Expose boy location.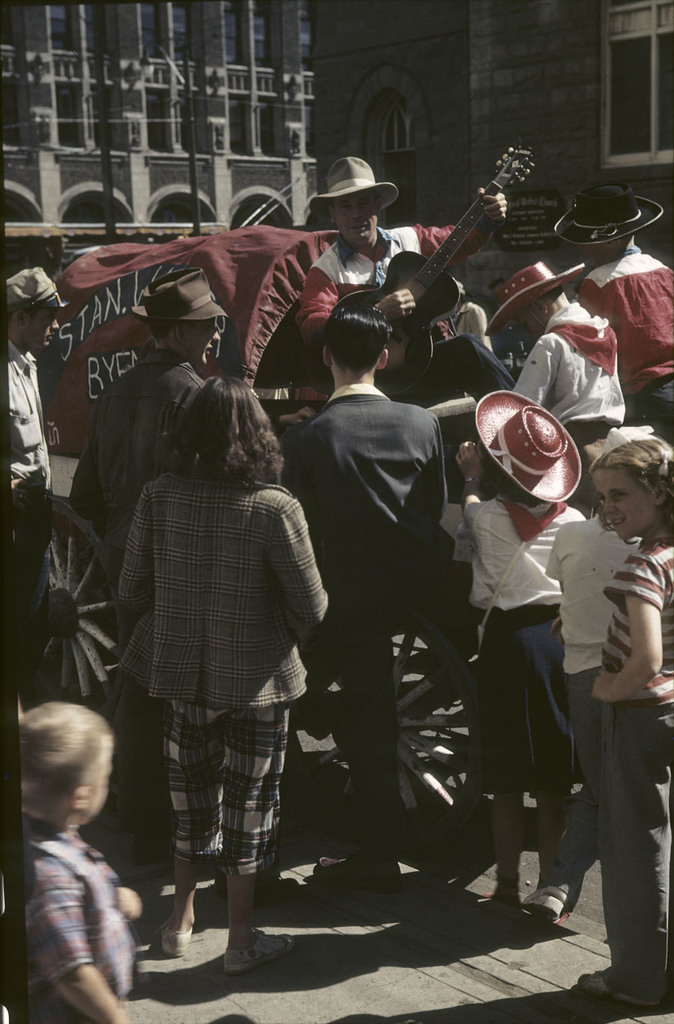
Exposed at rect(2, 677, 150, 1021).
